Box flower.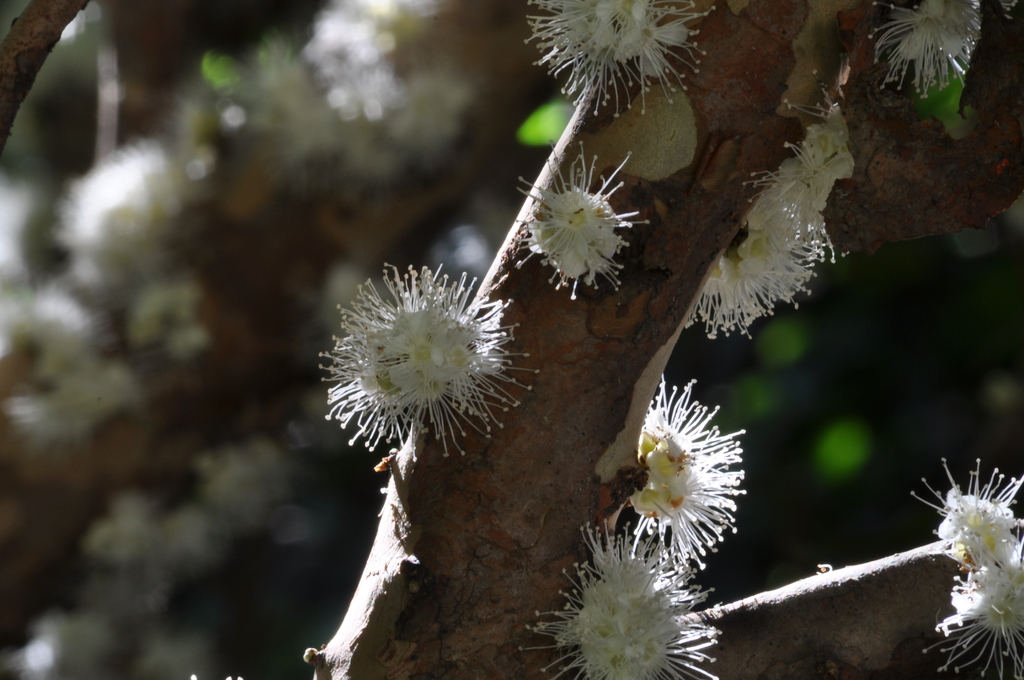
detection(915, 546, 1023, 679).
